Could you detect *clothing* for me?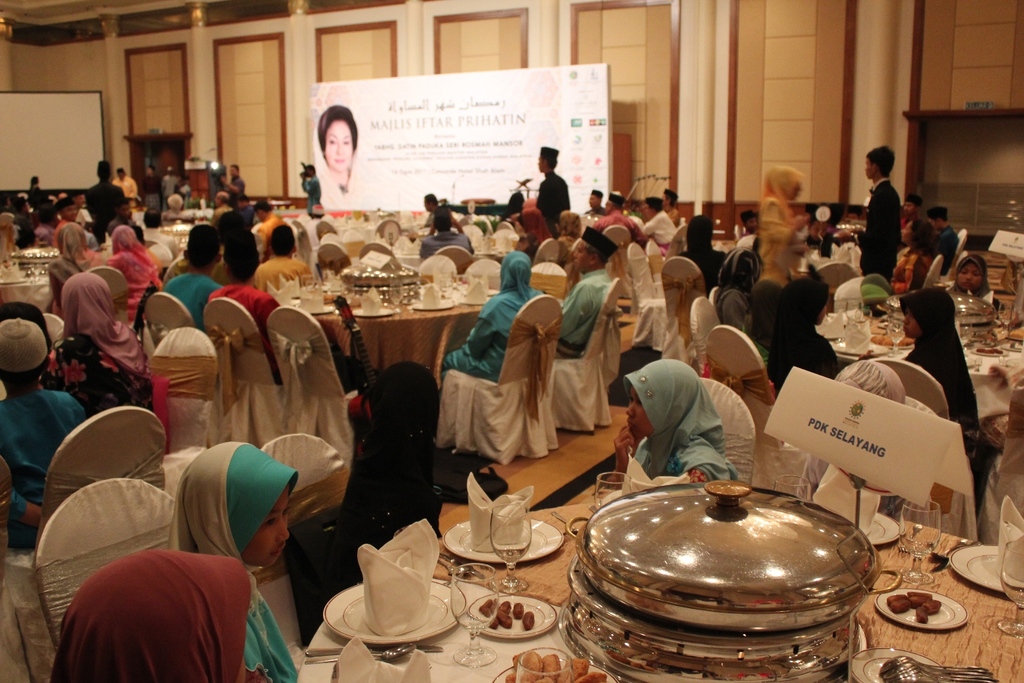
Detection result: pyautogui.locateOnScreen(825, 221, 839, 233).
